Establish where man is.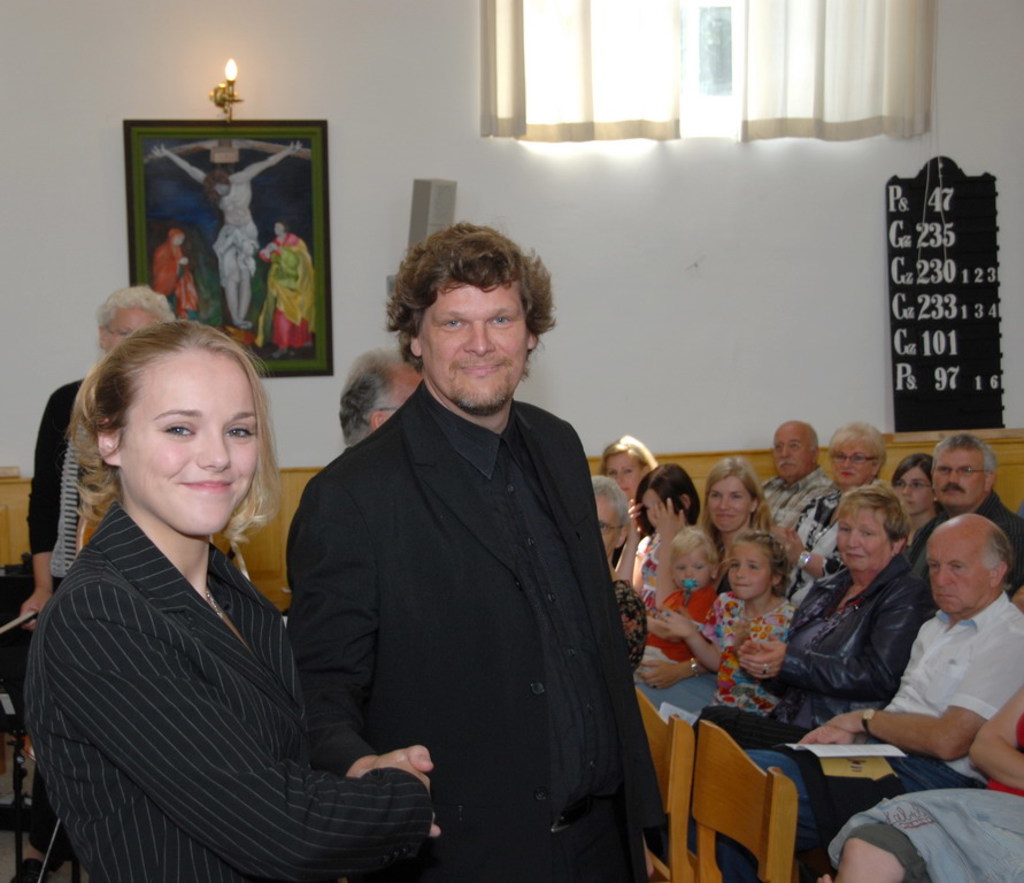
Established at {"left": 910, "top": 431, "right": 1023, "bottom": 588}.
